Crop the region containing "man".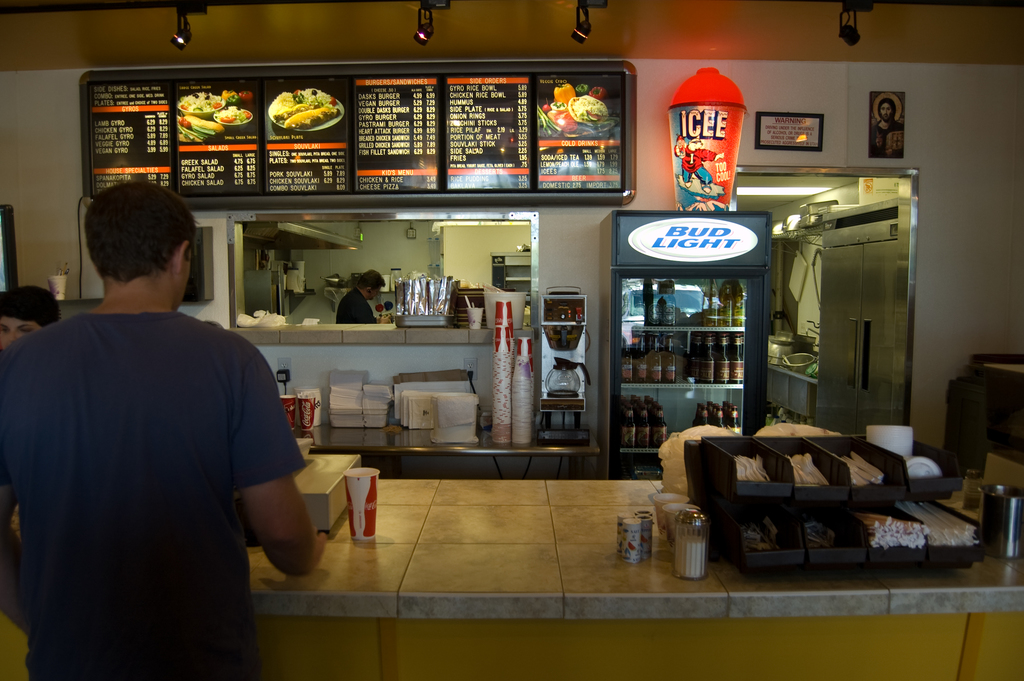
Crop region: 4, 176, 326, 680.
